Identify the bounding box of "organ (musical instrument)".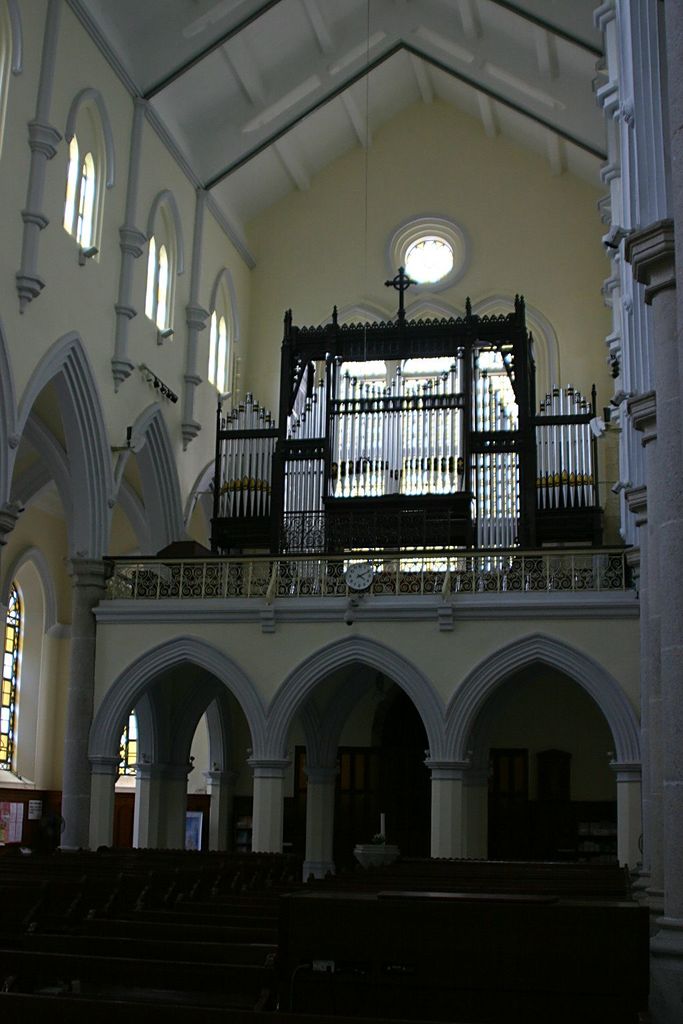
locate(214, 289, 607, 555).
